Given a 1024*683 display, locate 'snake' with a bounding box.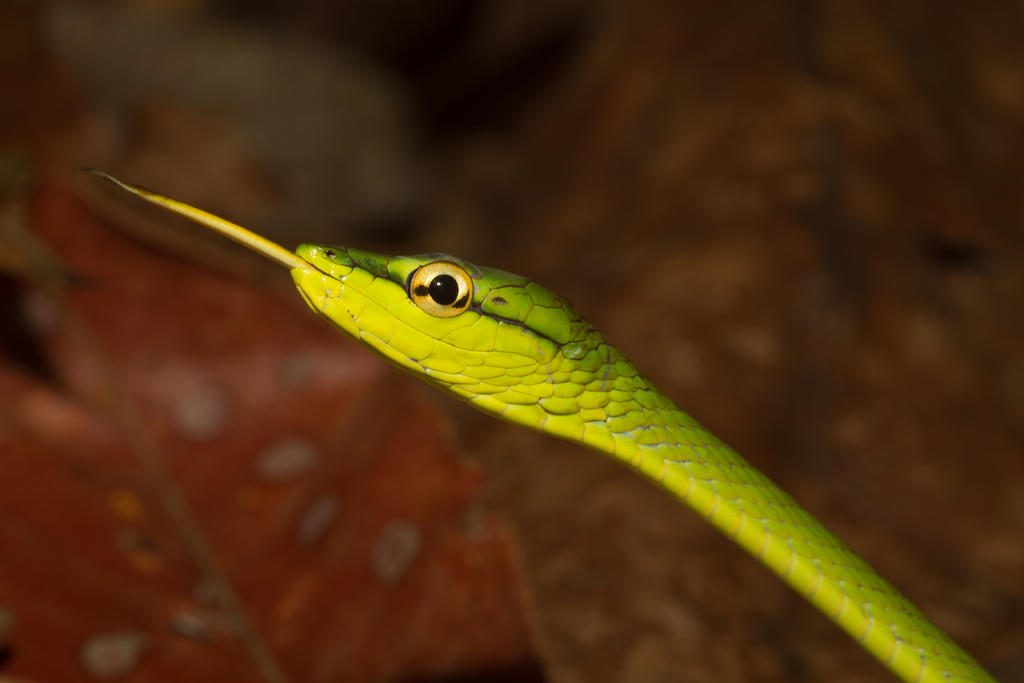
Located: <box>79,161,1001,682</box>.
